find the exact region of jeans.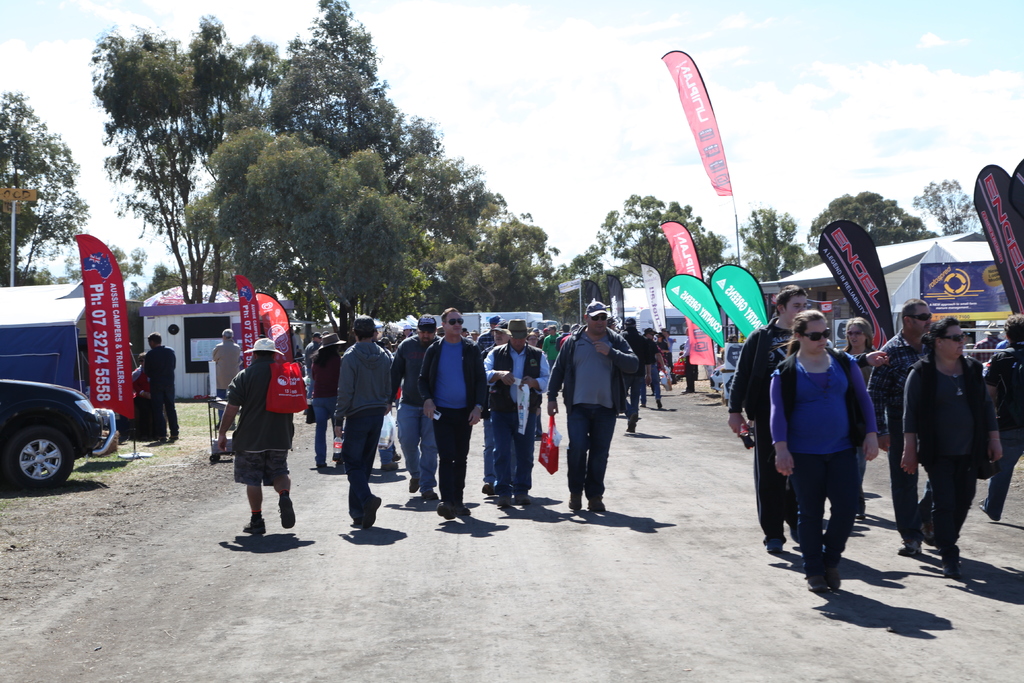
Exact region: bbox=(396, 402, 438, 491).
